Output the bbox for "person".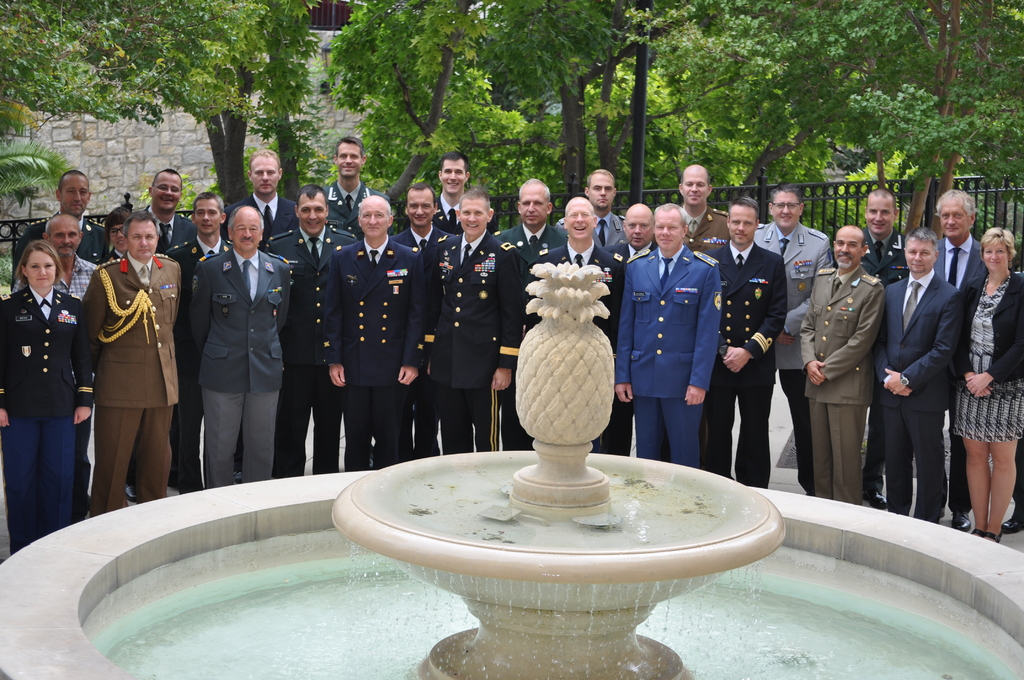
pyautogui.locateOnScreen(80, 212, 178, 529).
